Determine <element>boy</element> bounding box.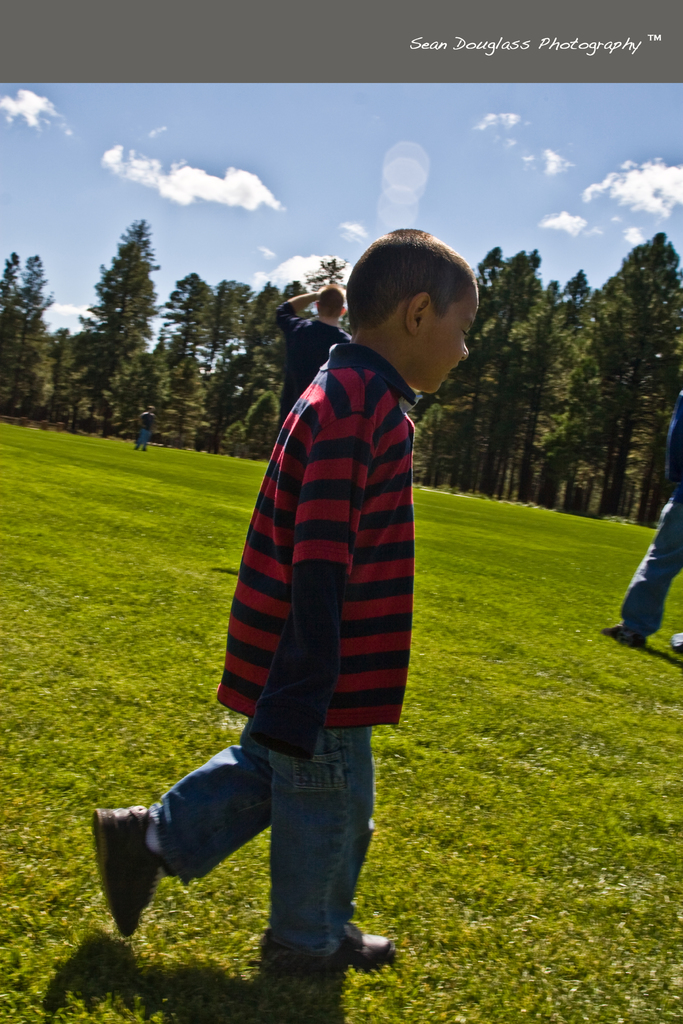
Determined: (x1=133, y1=230, x2=482, y2=939).
